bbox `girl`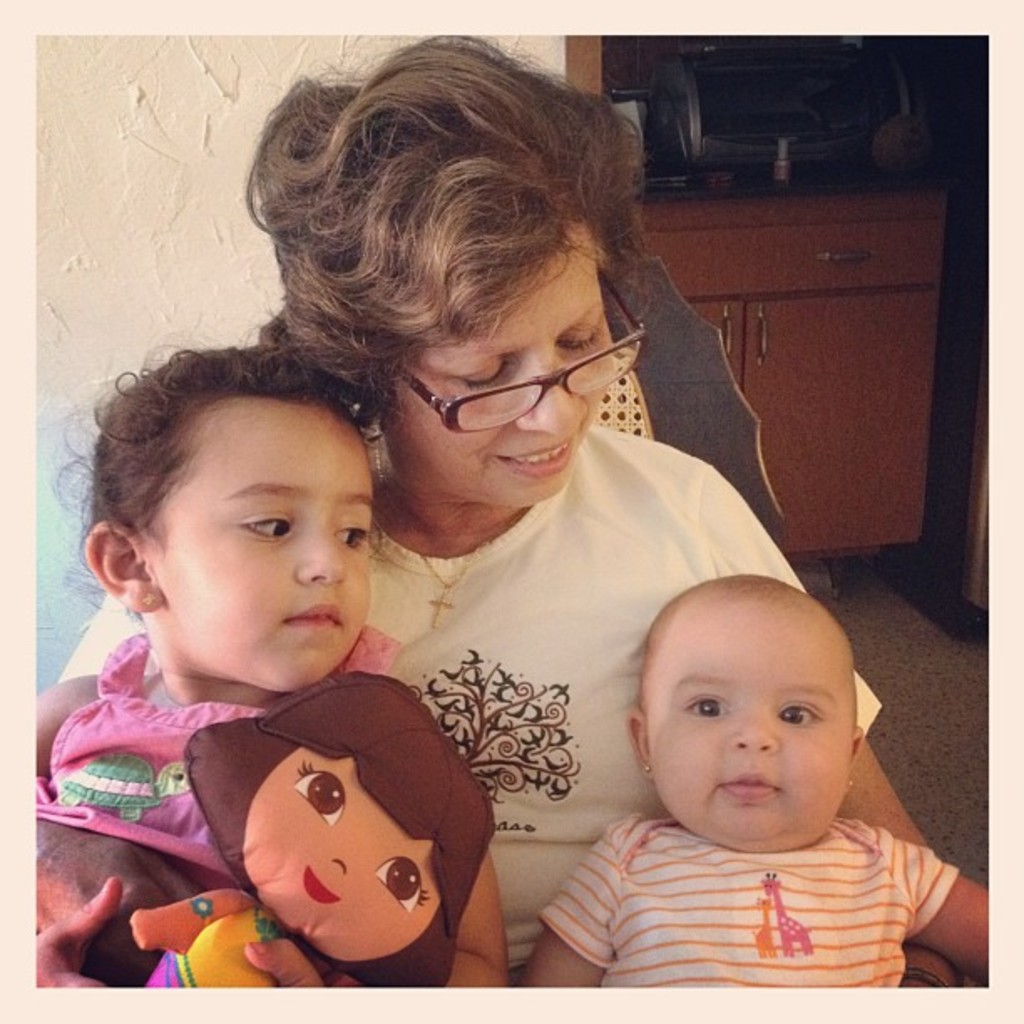
left=37, top=336, right=504, bottom=991
